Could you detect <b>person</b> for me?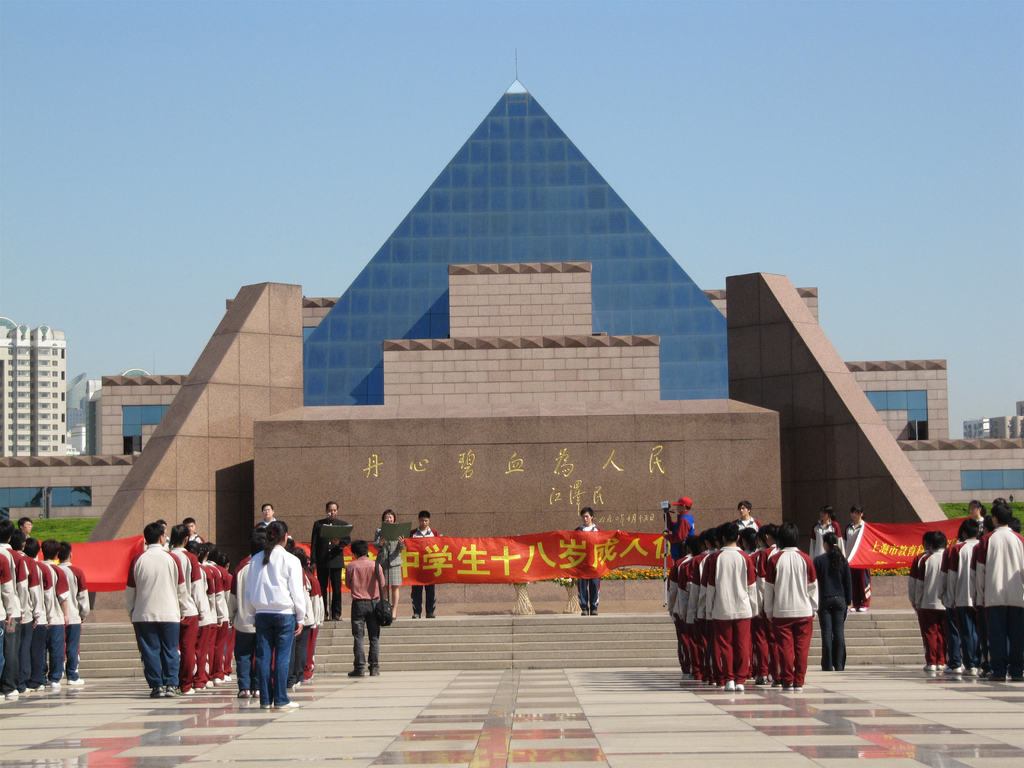
Detection result: bbox=[44, 534, 71, 688].
